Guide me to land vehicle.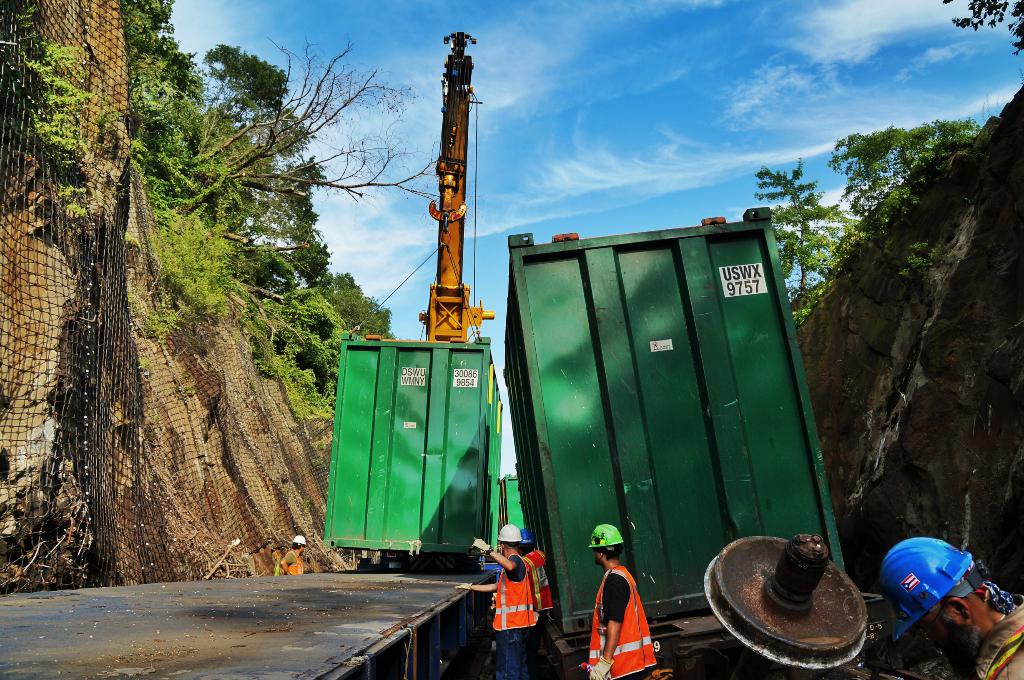
Guidance: 326:32:504:586.
